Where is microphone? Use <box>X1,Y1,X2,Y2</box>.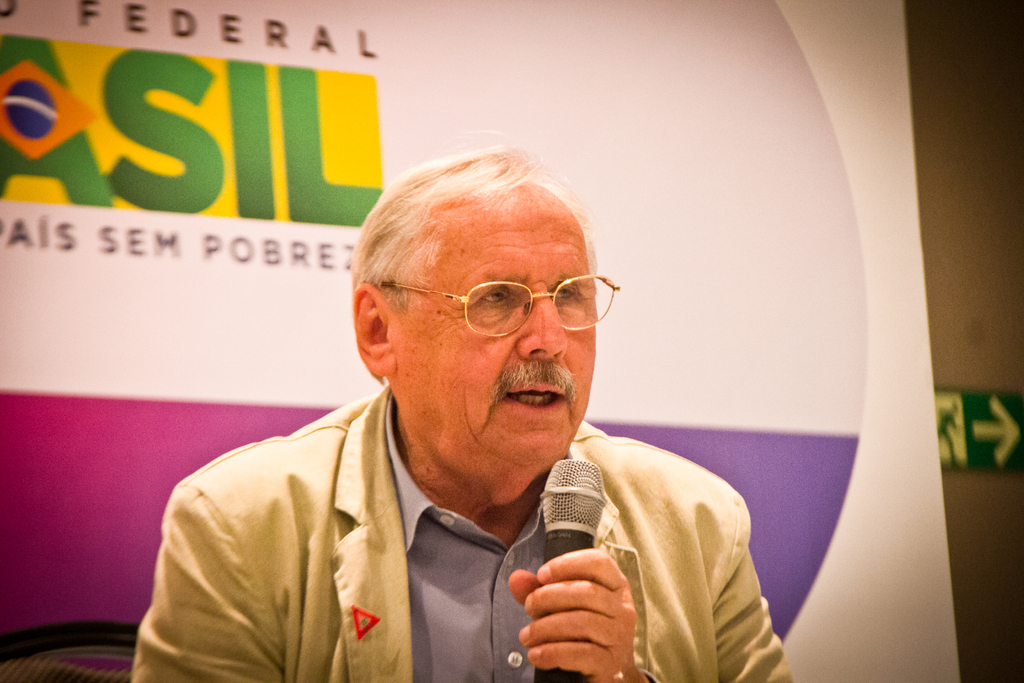
<box>530,458,605,682</box>.
